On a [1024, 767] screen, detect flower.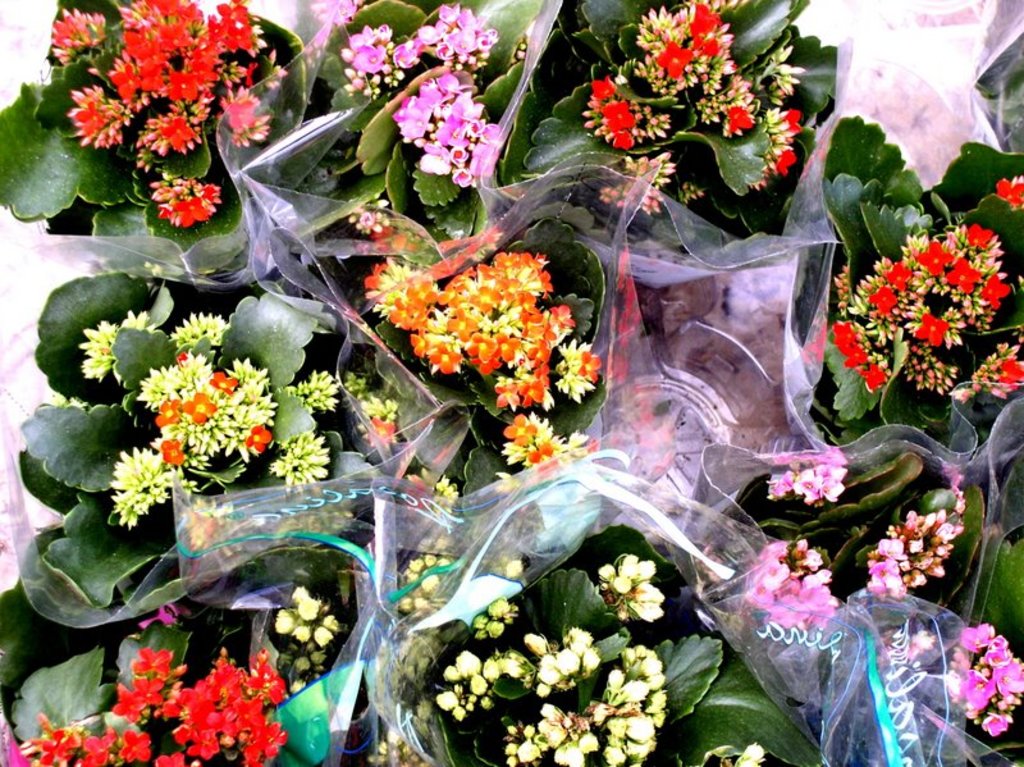
bbox=(308, 0, 364, 51).
